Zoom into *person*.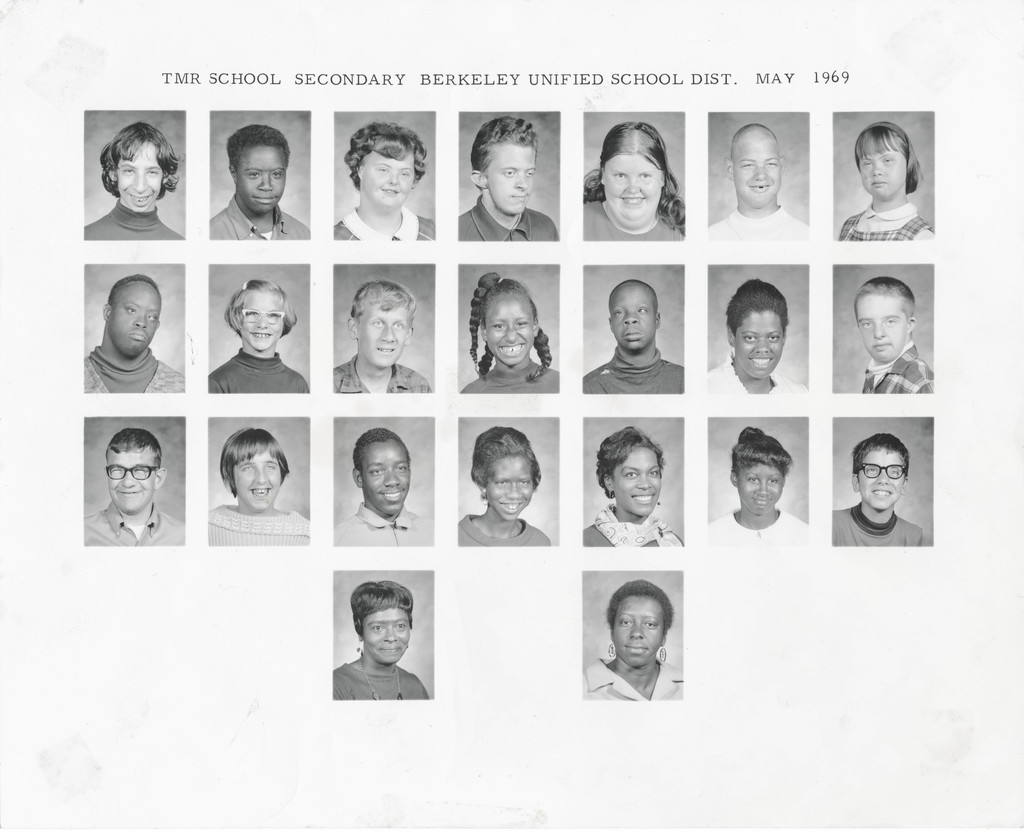
Zoom target: 709, 427, 807, 545.
